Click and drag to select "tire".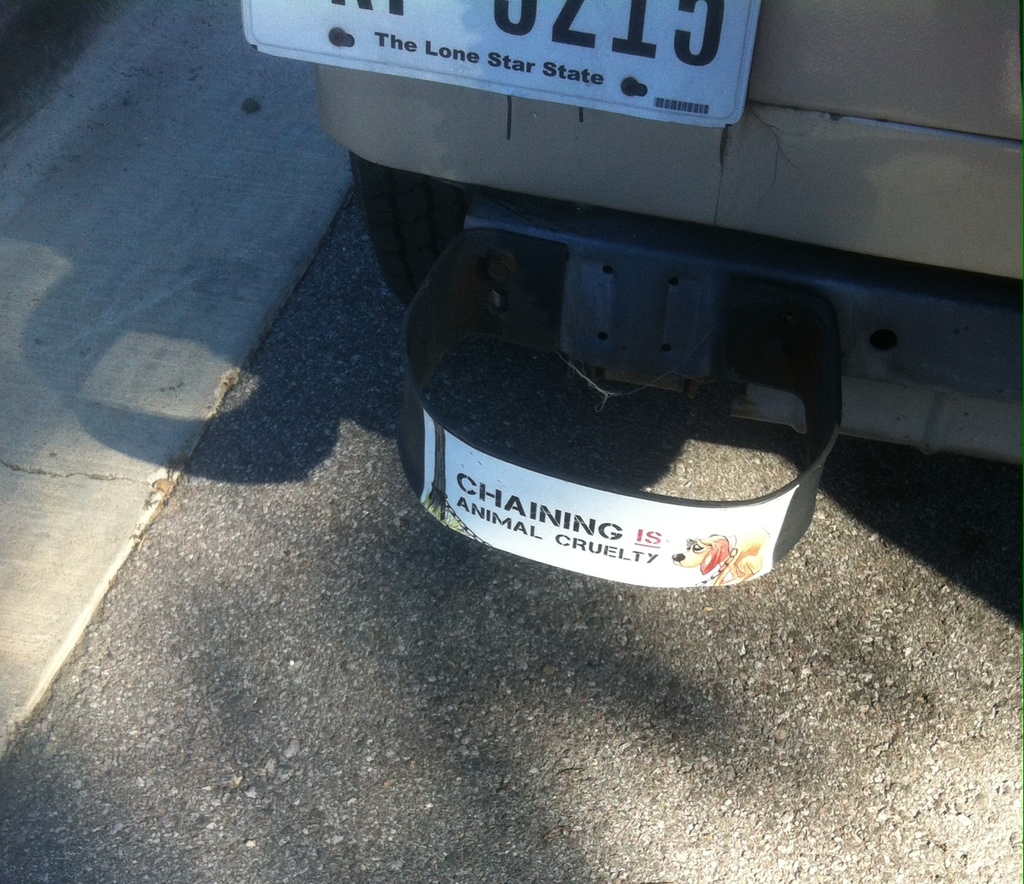
Selection: pyautogui.locateOnScreen(348, 151, 487, 343).
